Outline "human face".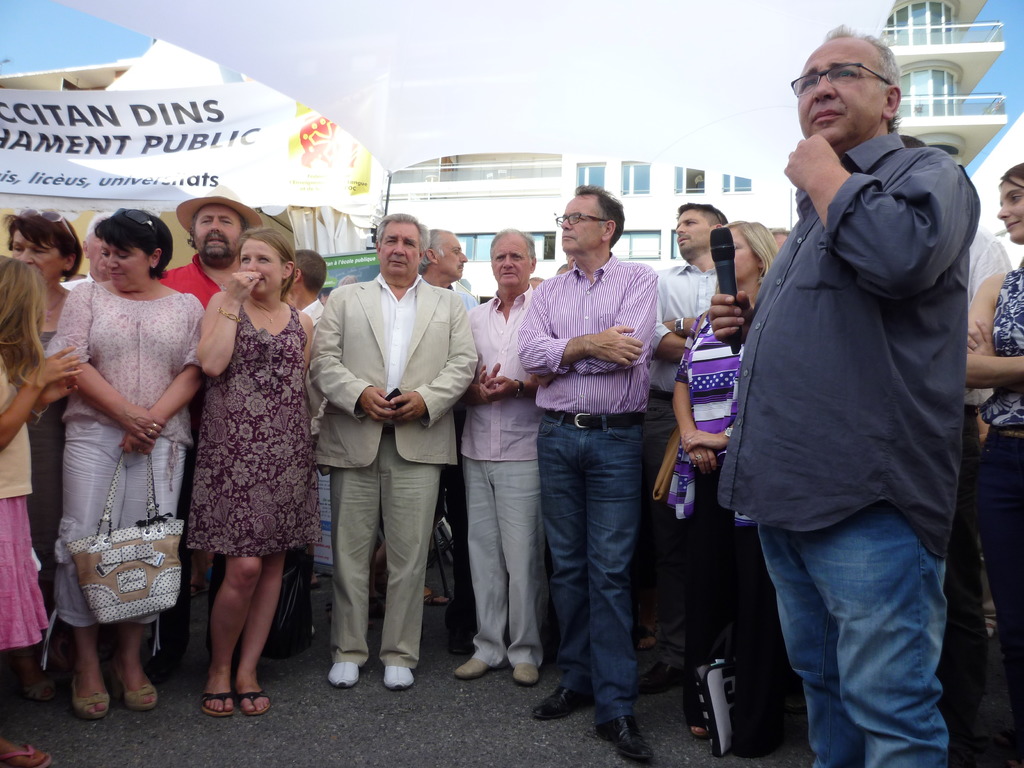
Outline: [x1=675, y1=207, x2=708, y2=246].
